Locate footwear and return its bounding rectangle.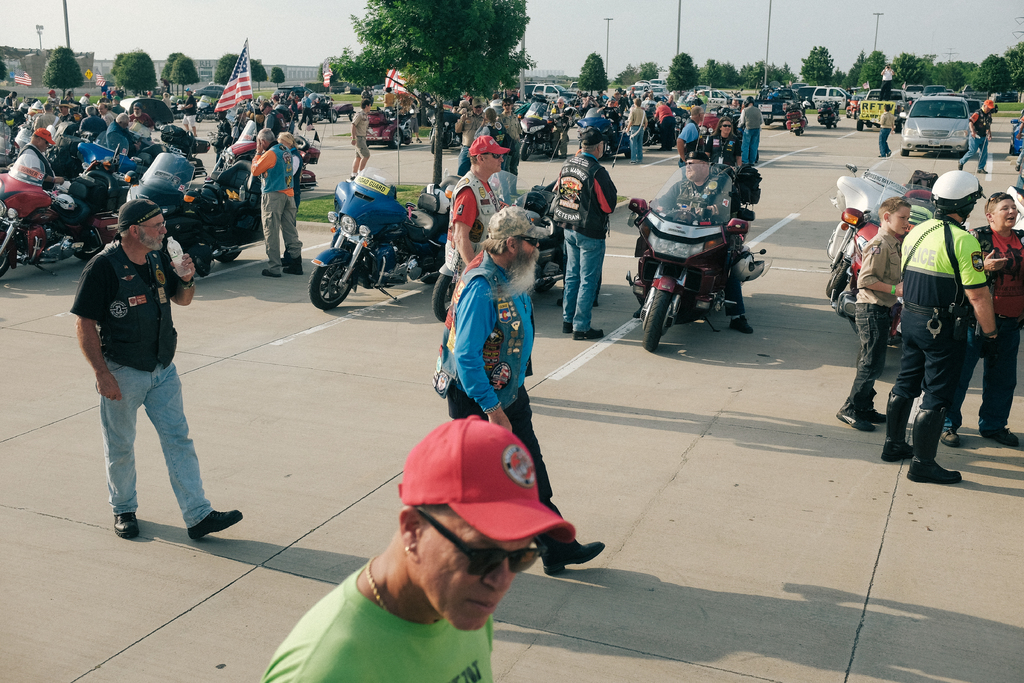
locate(264, 268, 280, 279).
